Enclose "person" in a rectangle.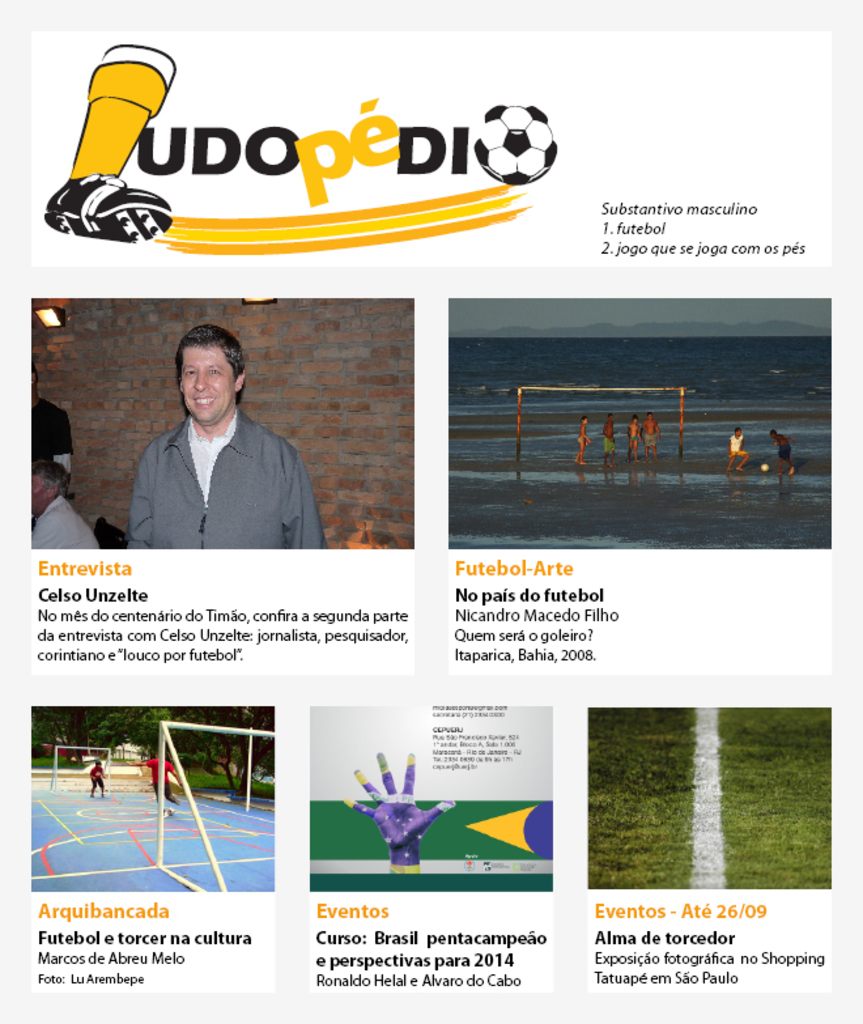
region(723, 426, 749, 477).
